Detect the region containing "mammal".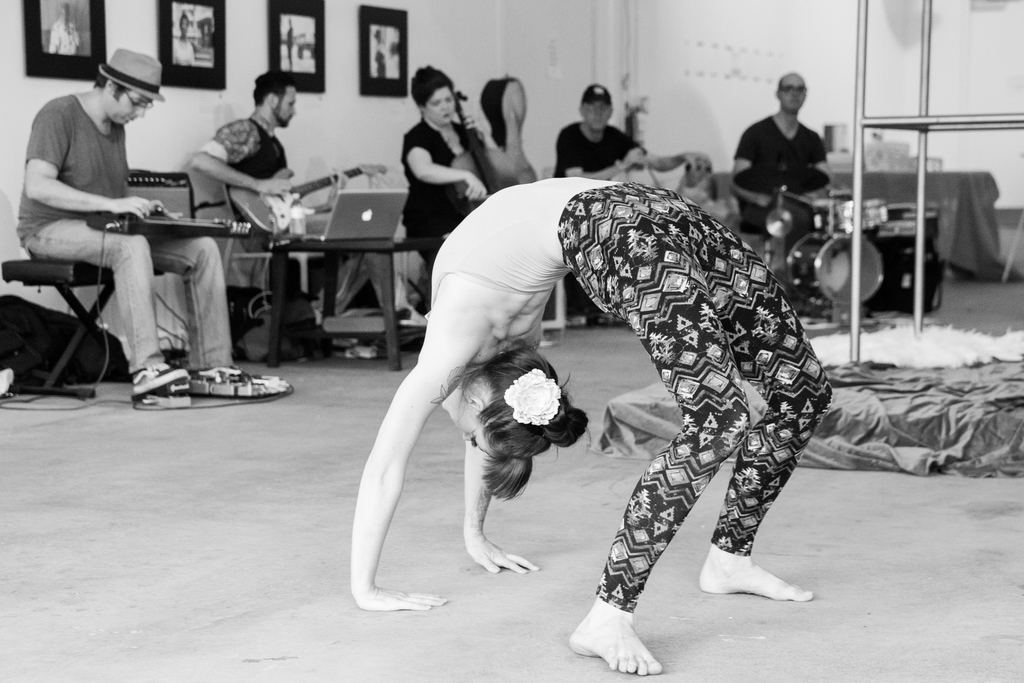
<box>400,61,495,256</box>.
